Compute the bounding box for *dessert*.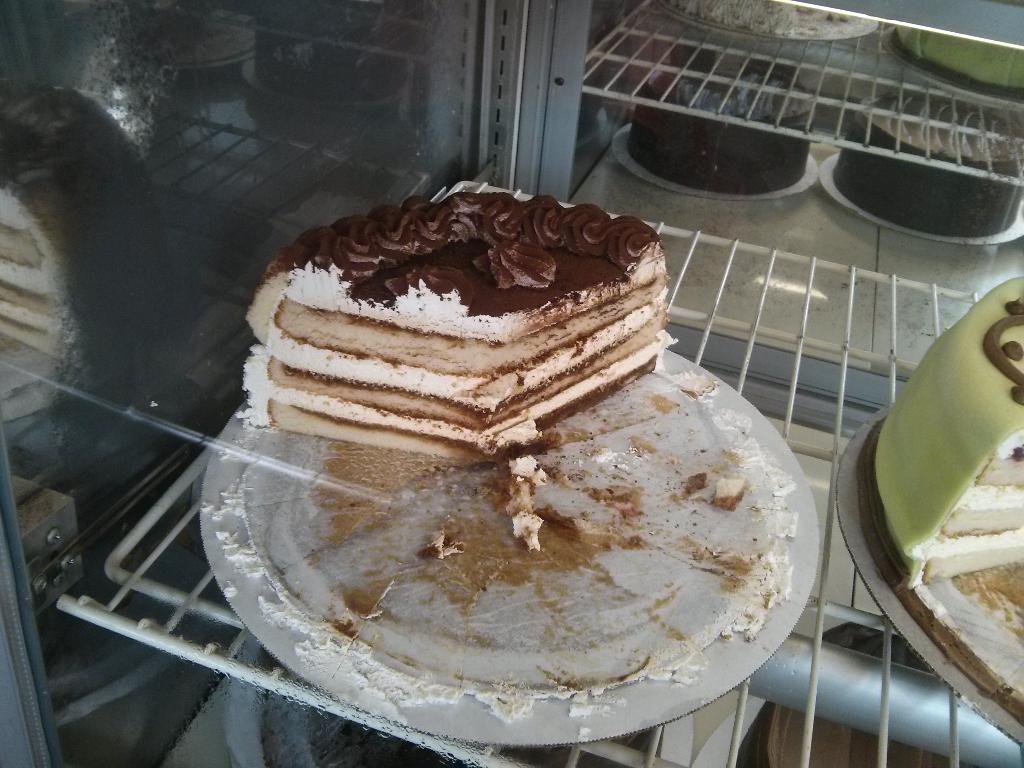
bbox=[893, 28, 1023, 101].
